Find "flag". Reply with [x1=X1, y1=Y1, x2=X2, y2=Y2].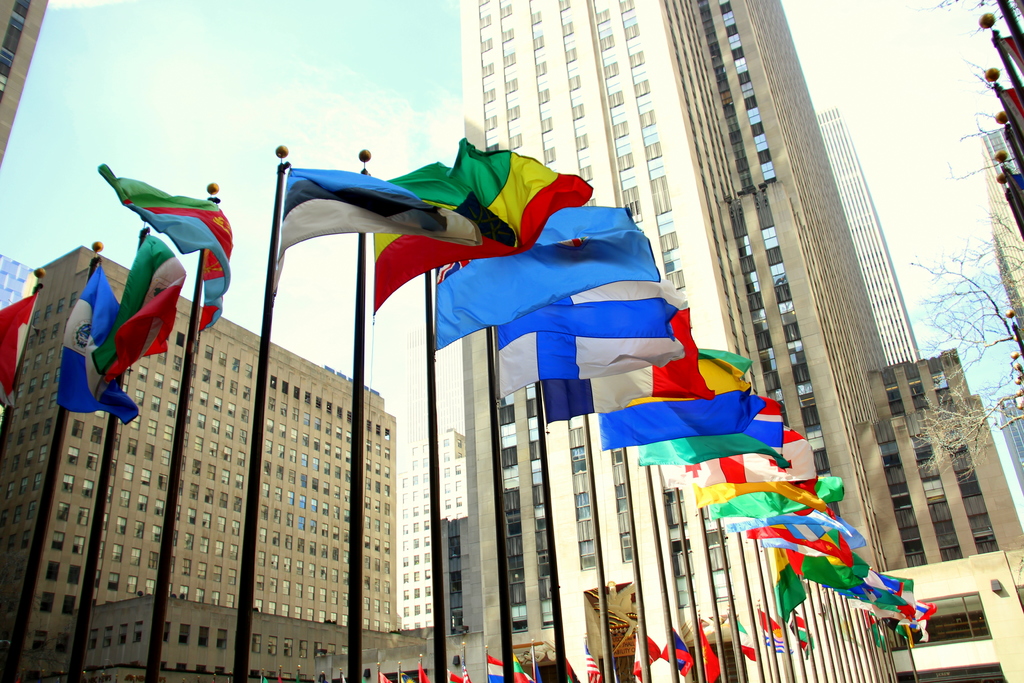
[x1=696, y1=486, x2=840, y2=514].
